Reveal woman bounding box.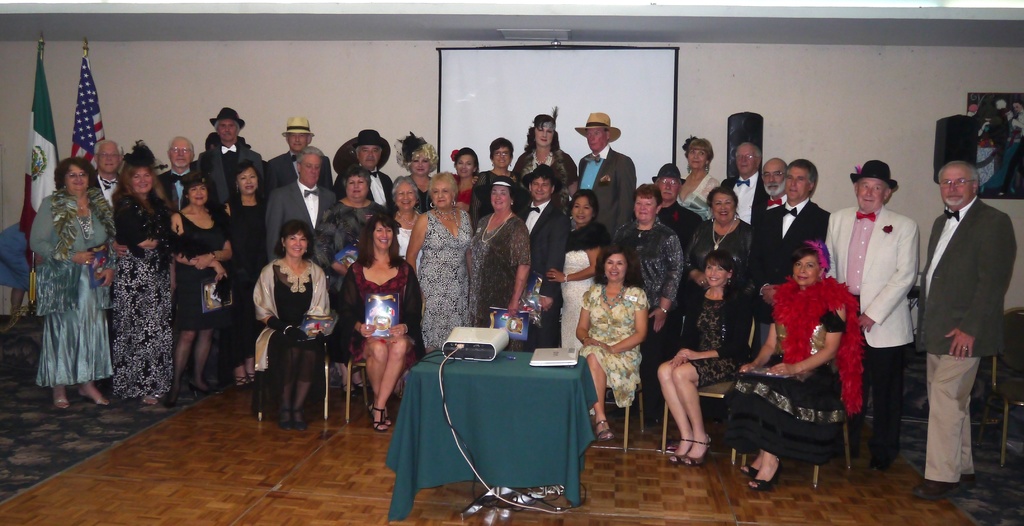
Revealed: 392,134,440,210.
